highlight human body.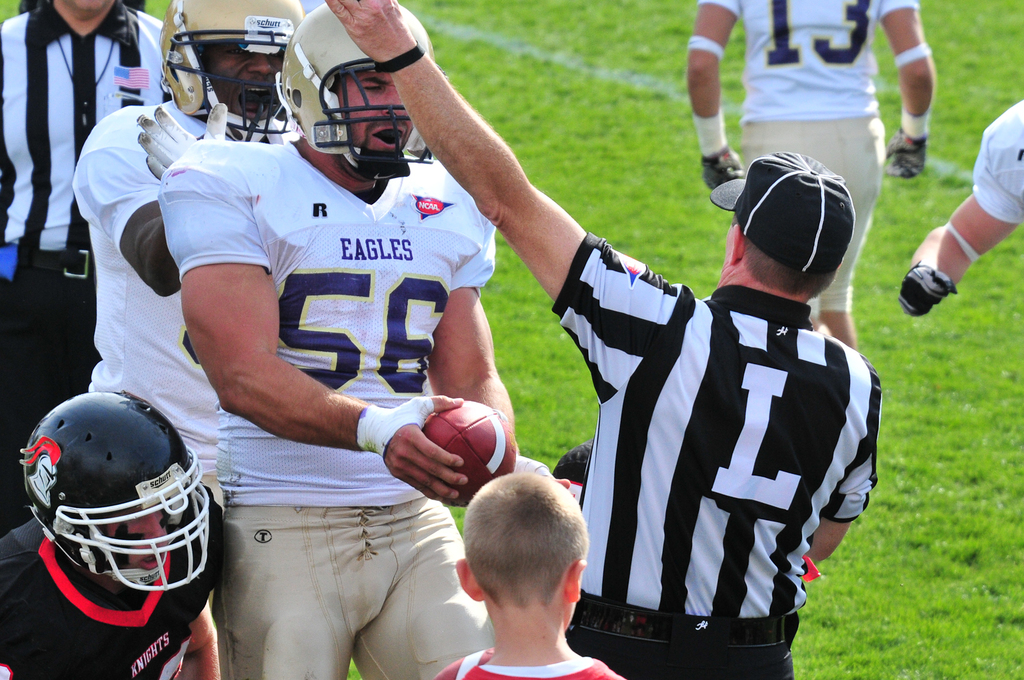
Highlighted region: l=684, t=0, r=938, b=347.
